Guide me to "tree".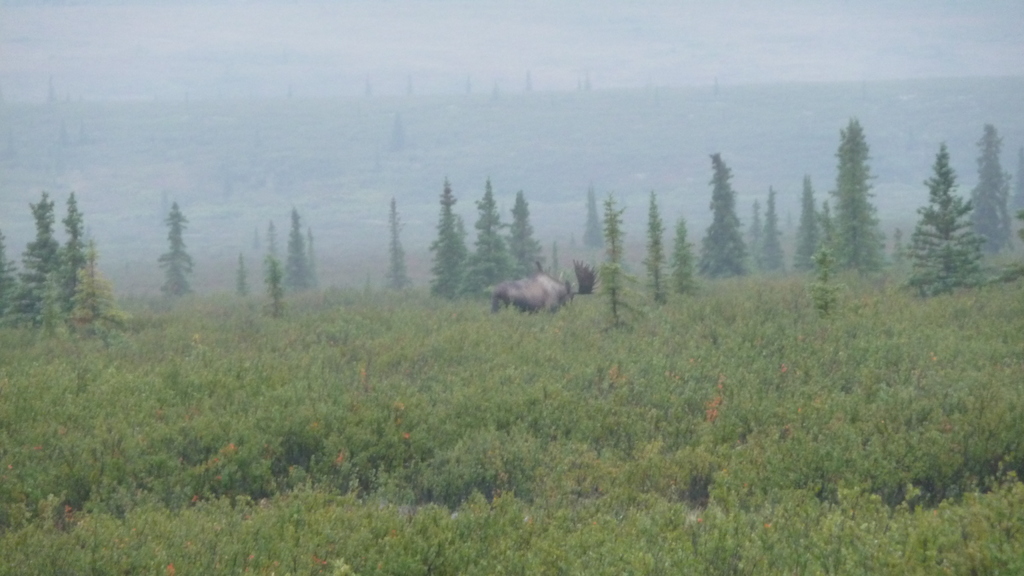
Guidance: x1=811, y1=195, x2=845, y2=324.
